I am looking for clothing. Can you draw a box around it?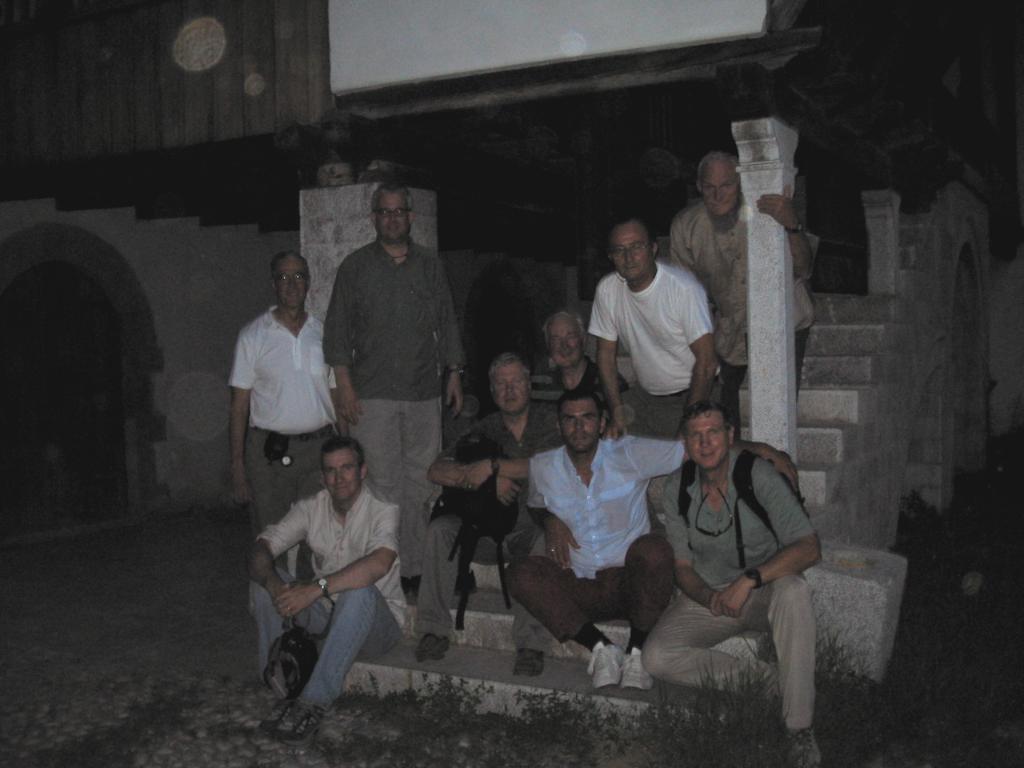
Sure, the bounding box is {"left": 530, "top": 358, "right": 630, "bottom": 414}.
